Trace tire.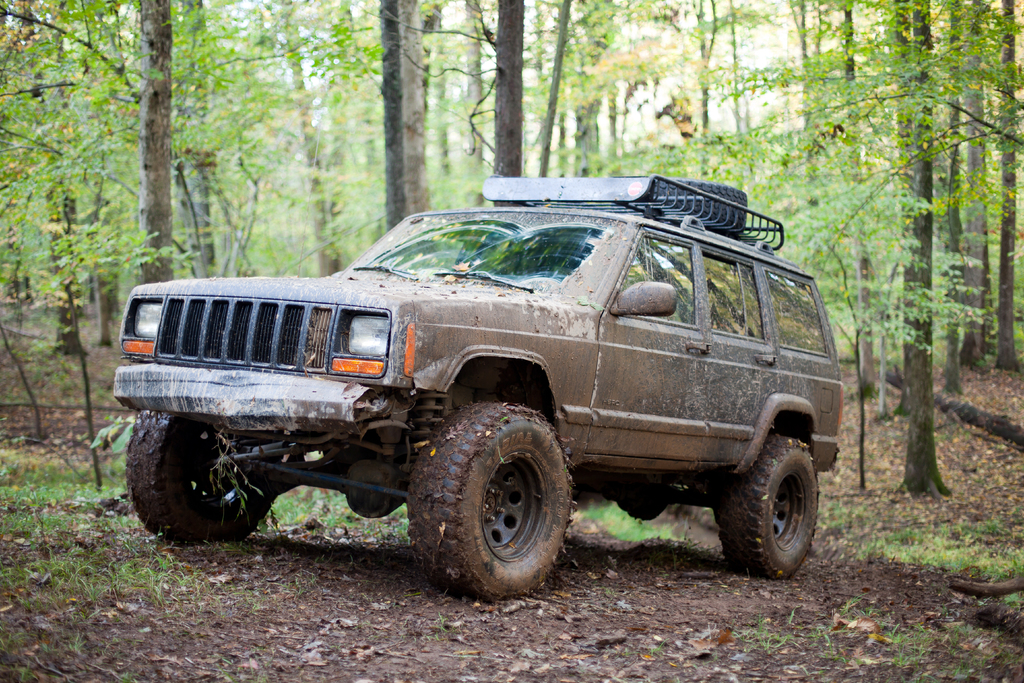
Traced to {"left": 126, "top": 410, "right": 285, "bottom": 544}.
